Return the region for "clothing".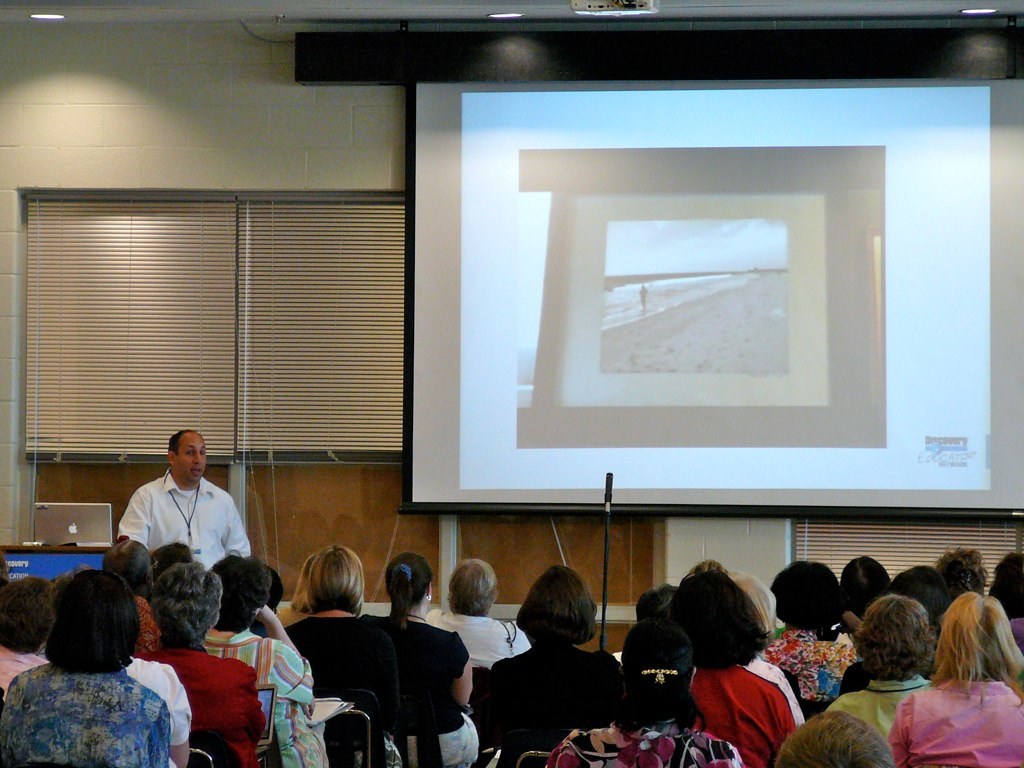
crop(0, 634, 47, 693).
